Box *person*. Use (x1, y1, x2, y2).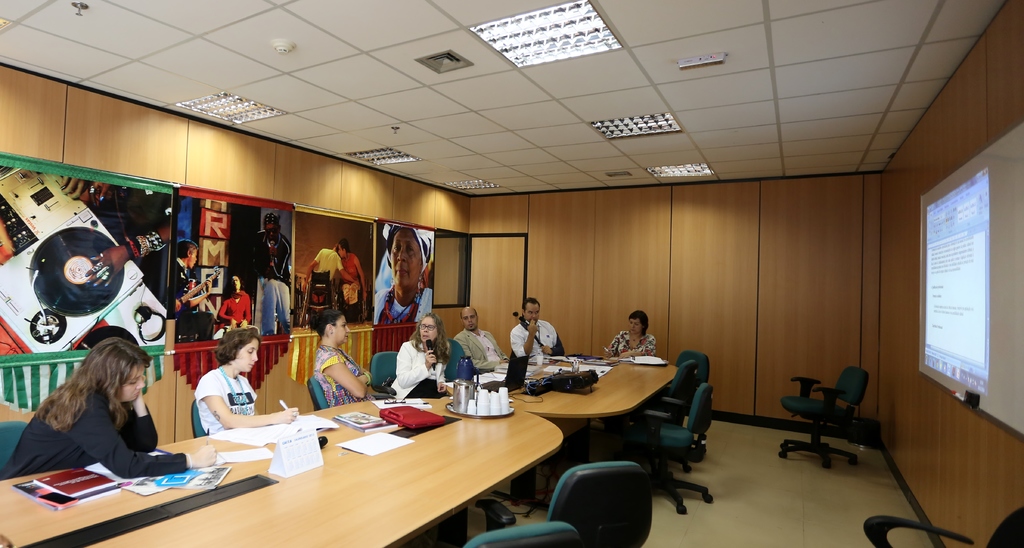
(374, 226, 431, 317).
